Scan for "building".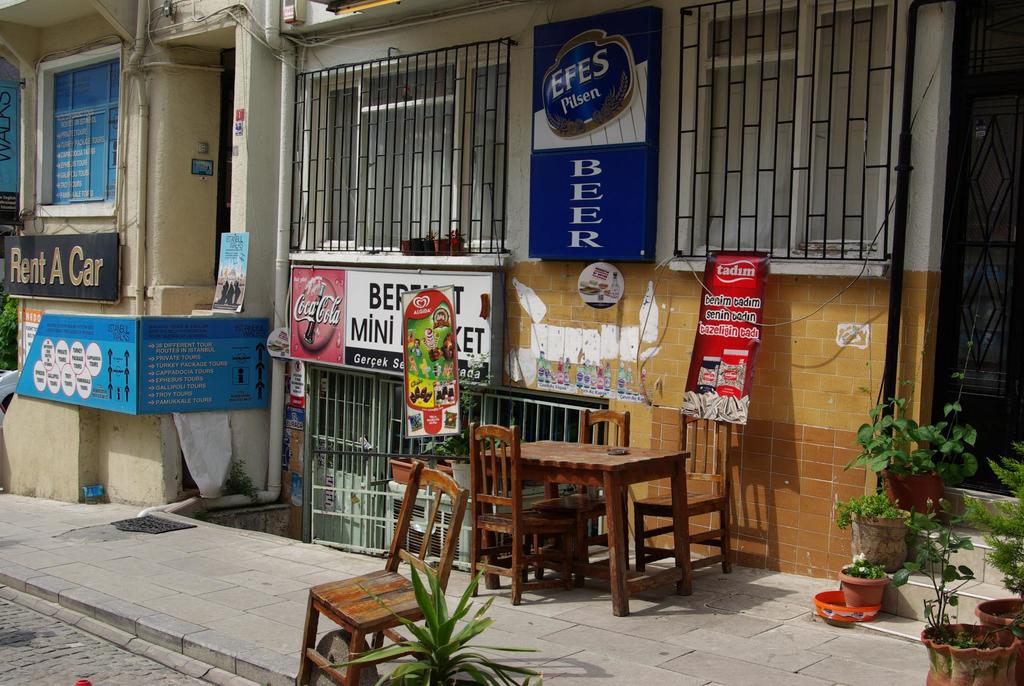
Scan result: 0 0 1023 590.
